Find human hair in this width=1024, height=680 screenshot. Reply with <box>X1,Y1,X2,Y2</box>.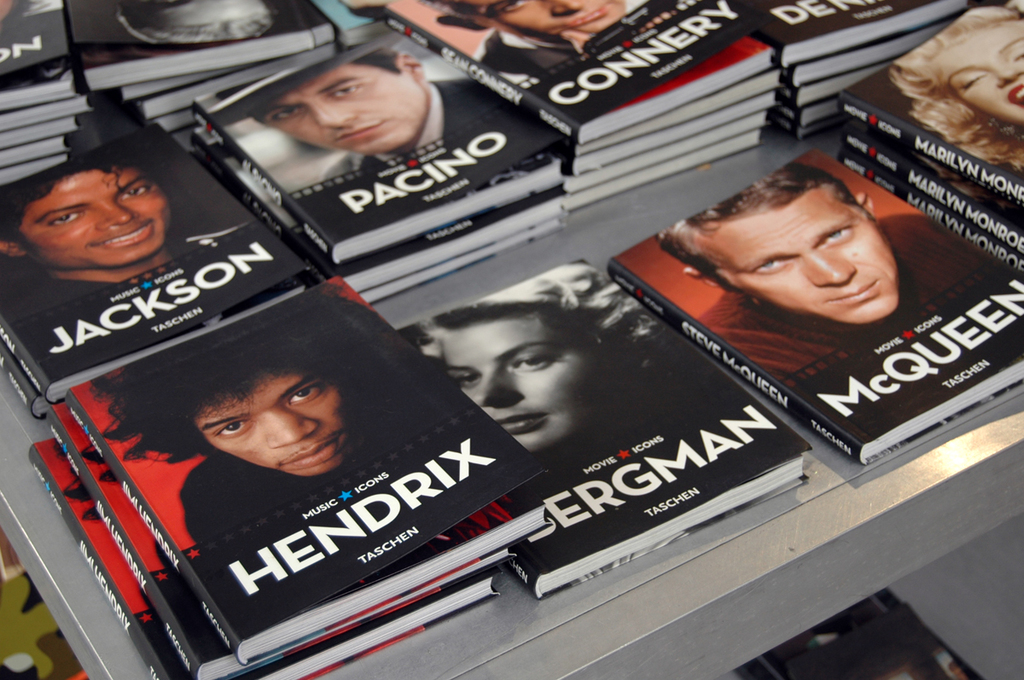
<box>875,4,1023,169</box>.
